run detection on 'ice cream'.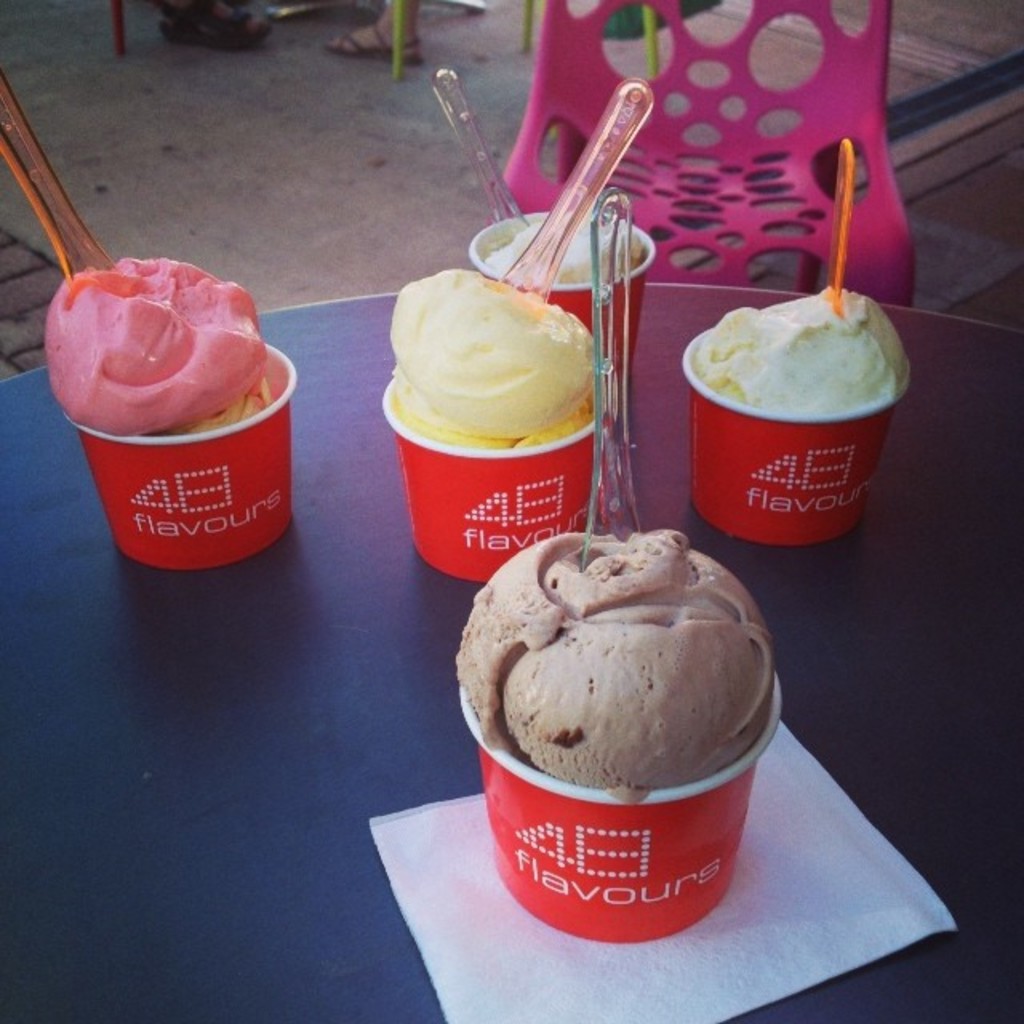
Result: (x1=478, y1=214, x2=645, y2=290).
